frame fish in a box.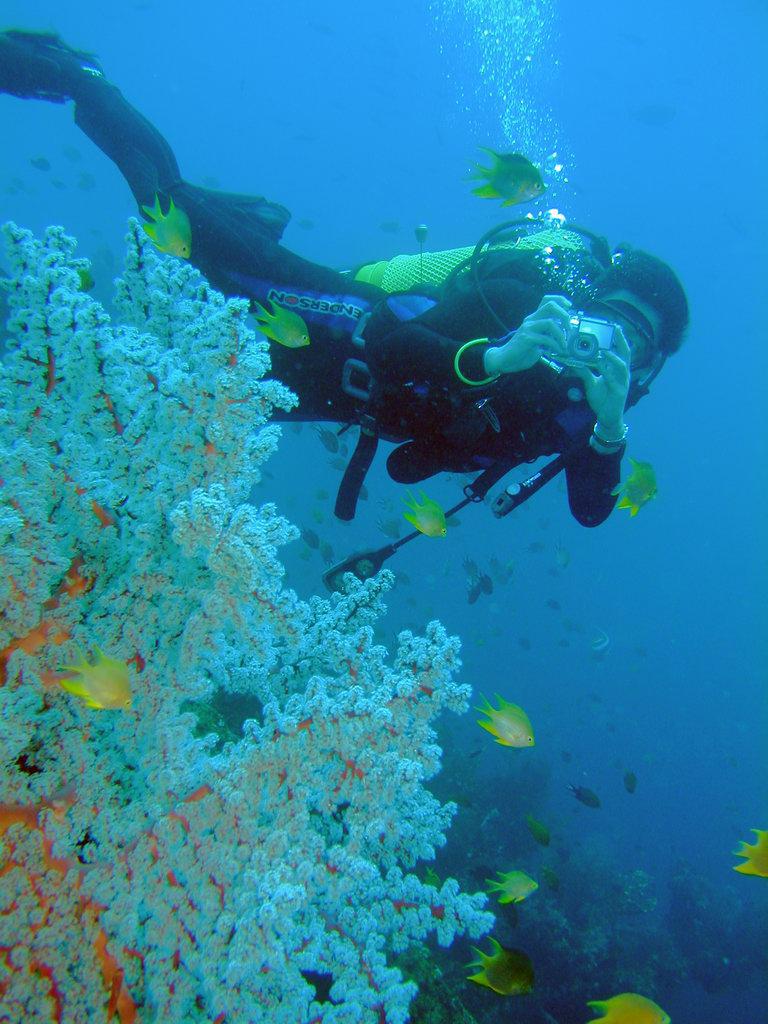
crop(311, 502, 321, 514).
